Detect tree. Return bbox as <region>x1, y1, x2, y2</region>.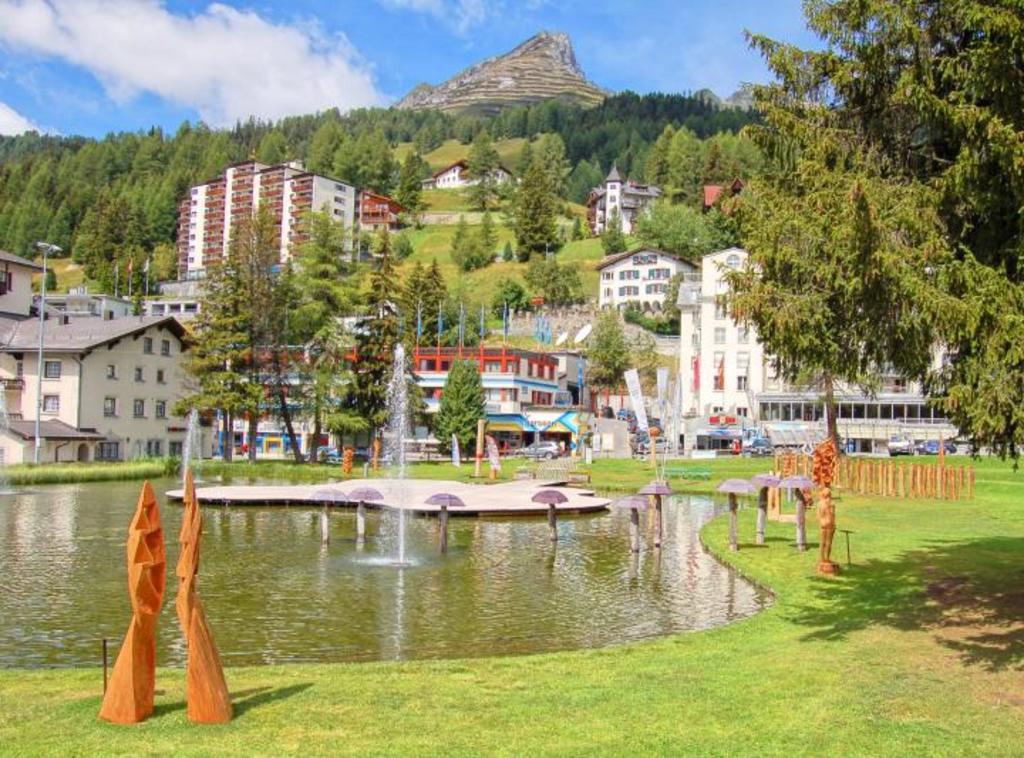
<region>390, 228, 414, 259</region>.
